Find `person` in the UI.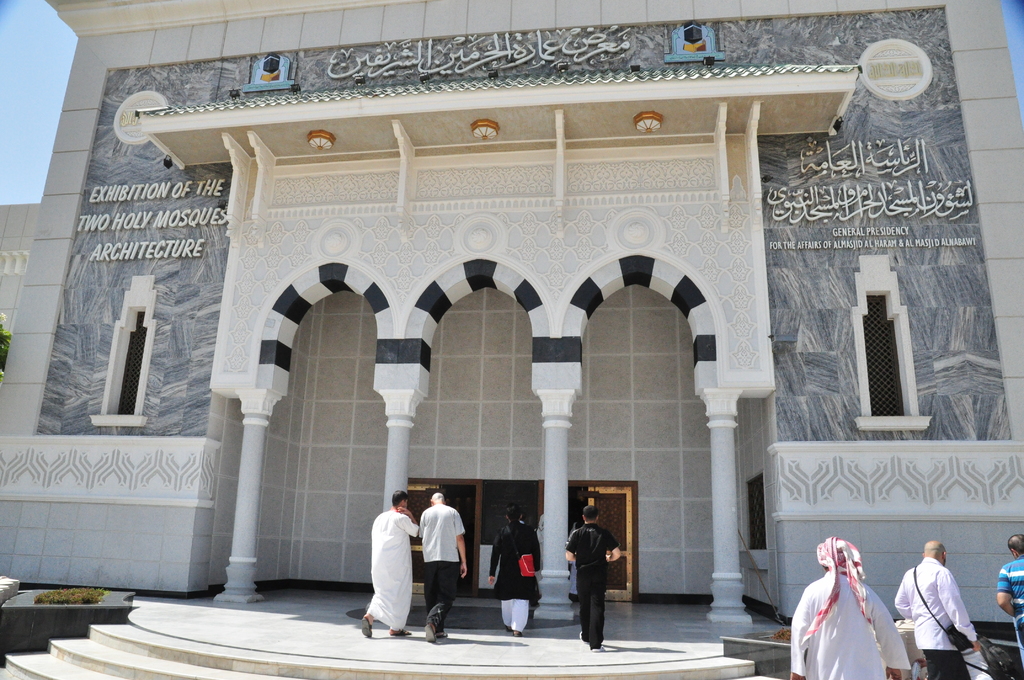
UI element at 988, 535, 1023, 667.
